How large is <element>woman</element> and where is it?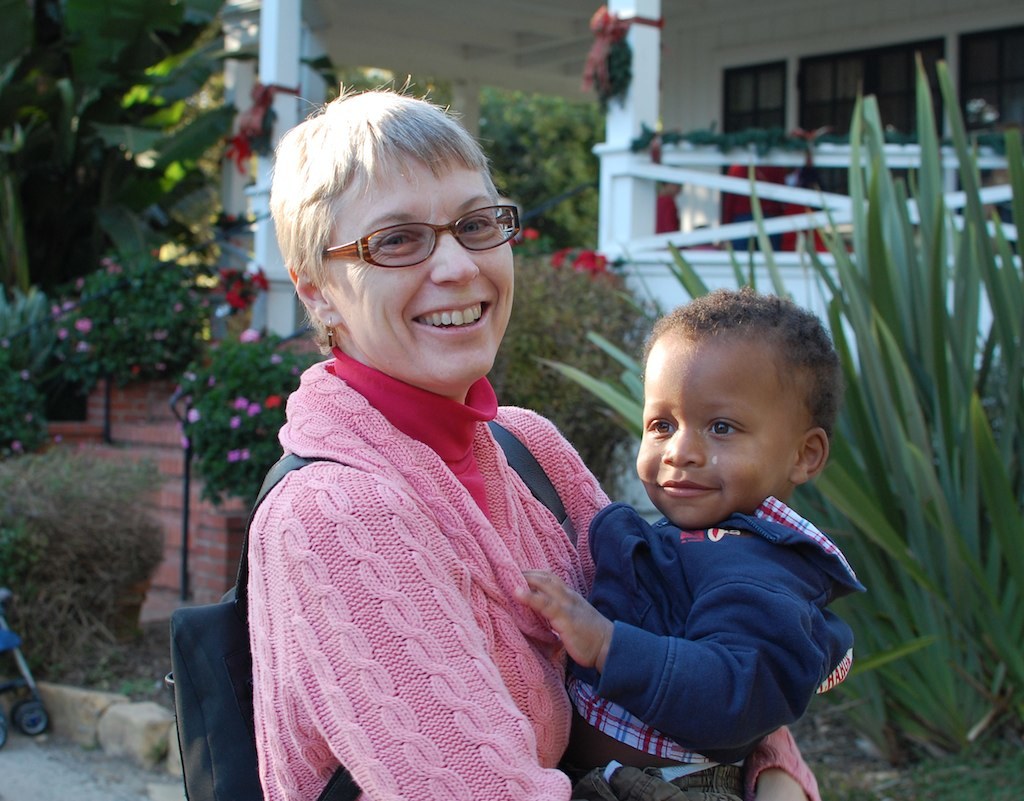
Bounding box: left=247, top=71, right=819, bottom=800.
